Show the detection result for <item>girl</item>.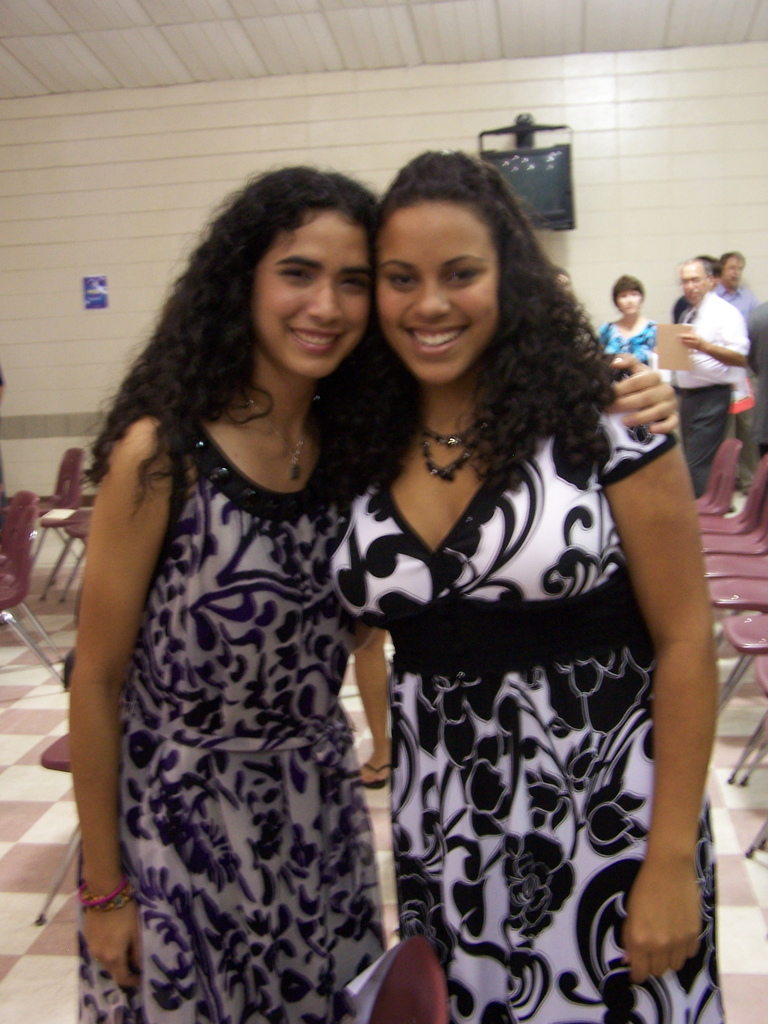
[left=76, top=168, right=684, bottom=1023].
